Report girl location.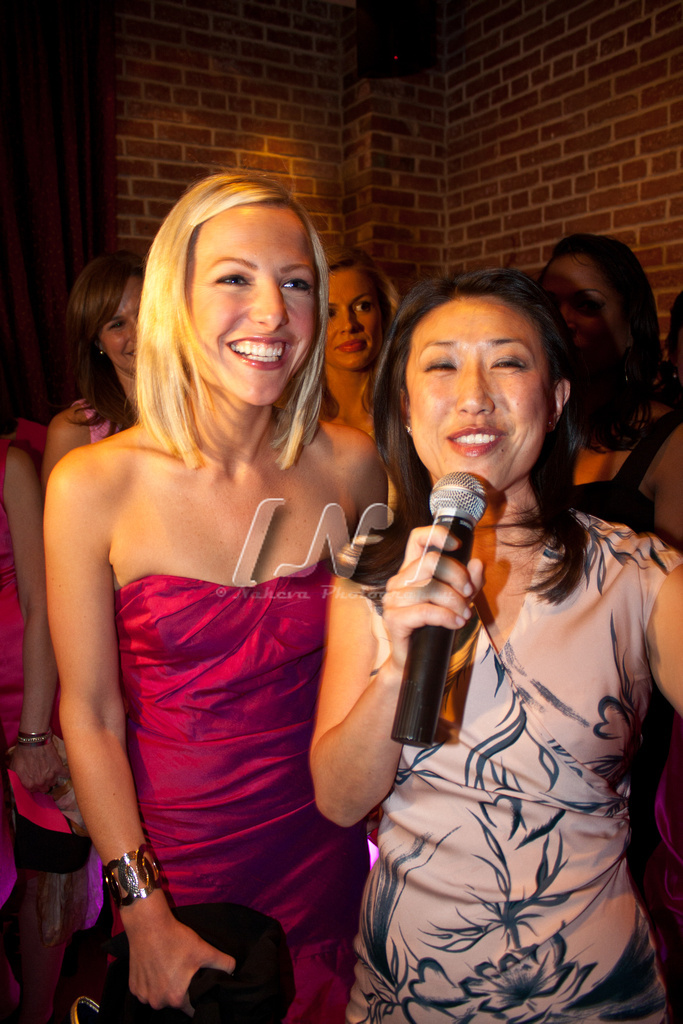
Report: <bbox>307, 264, 682, 1023</bbox>.
